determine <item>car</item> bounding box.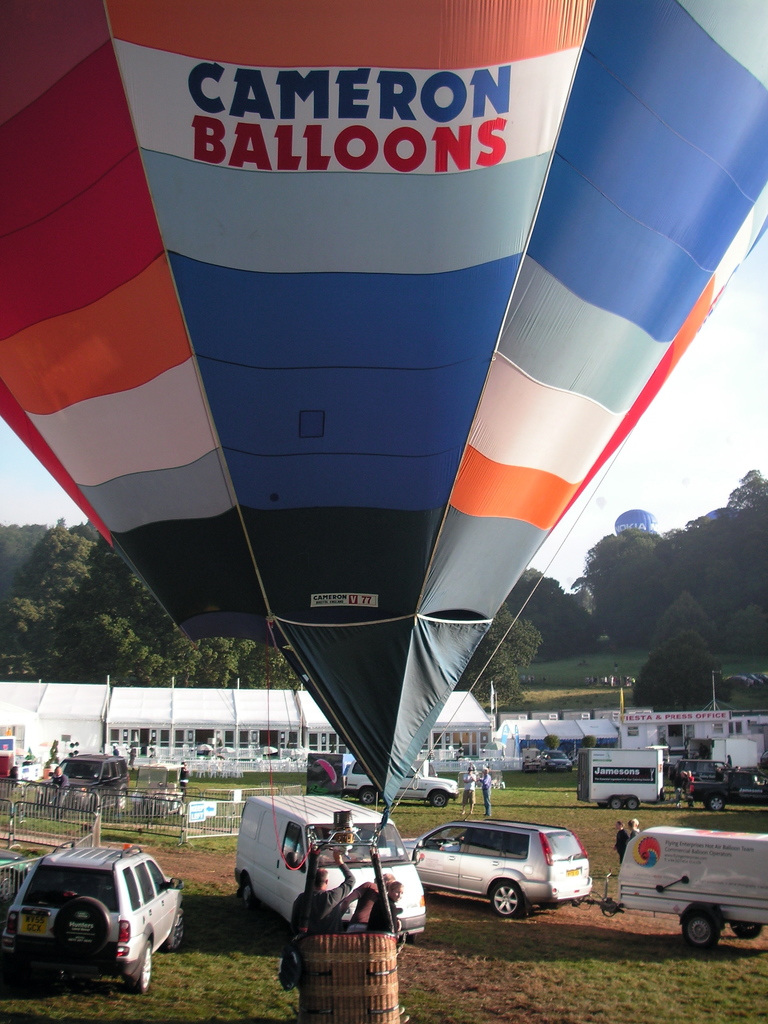
Determined: (538,749,573,772).
